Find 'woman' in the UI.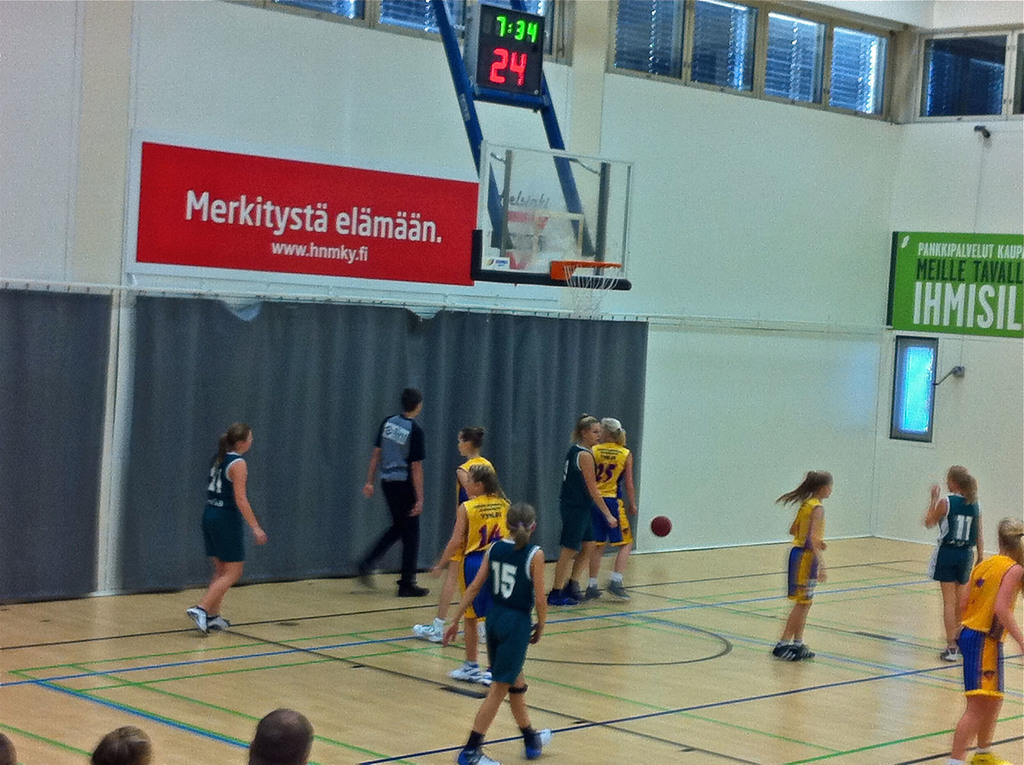
UI element at [x1=429, y1=461, x2=512, y2=685].
